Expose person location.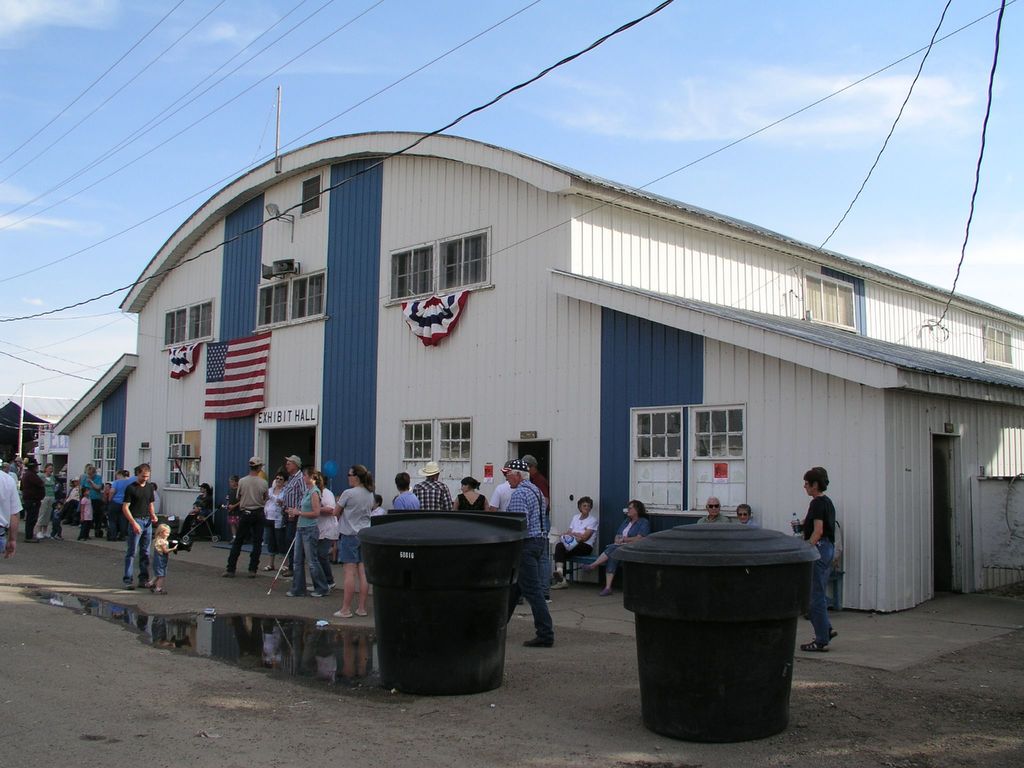
Exposed at l=701, t=497, r=732, b=525.
